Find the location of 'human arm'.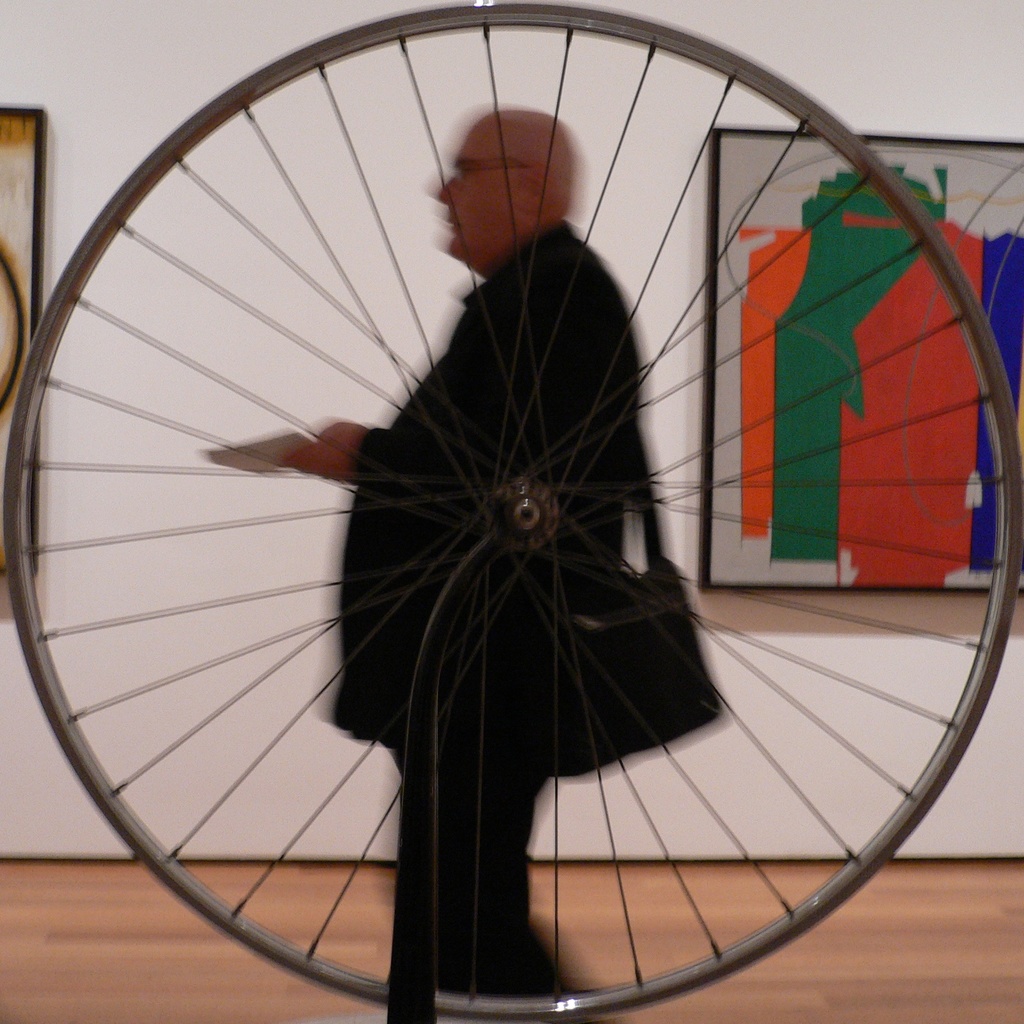
Location: bbox=(276, 417, 363, 481).
